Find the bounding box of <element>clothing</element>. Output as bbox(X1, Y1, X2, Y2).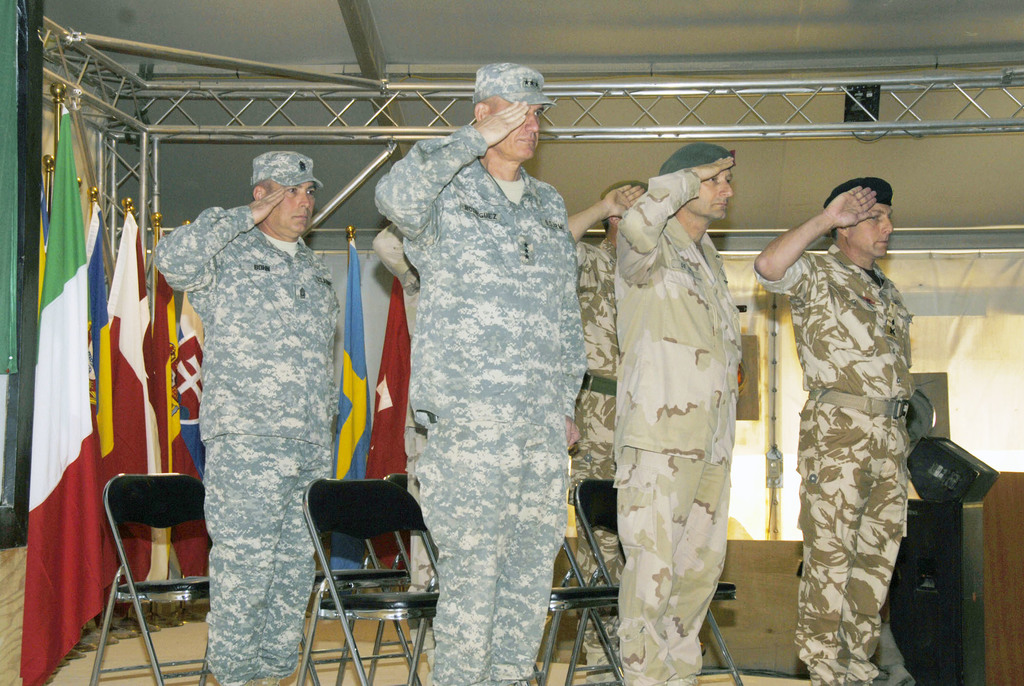
bbox(373, 220, 437, 653).
